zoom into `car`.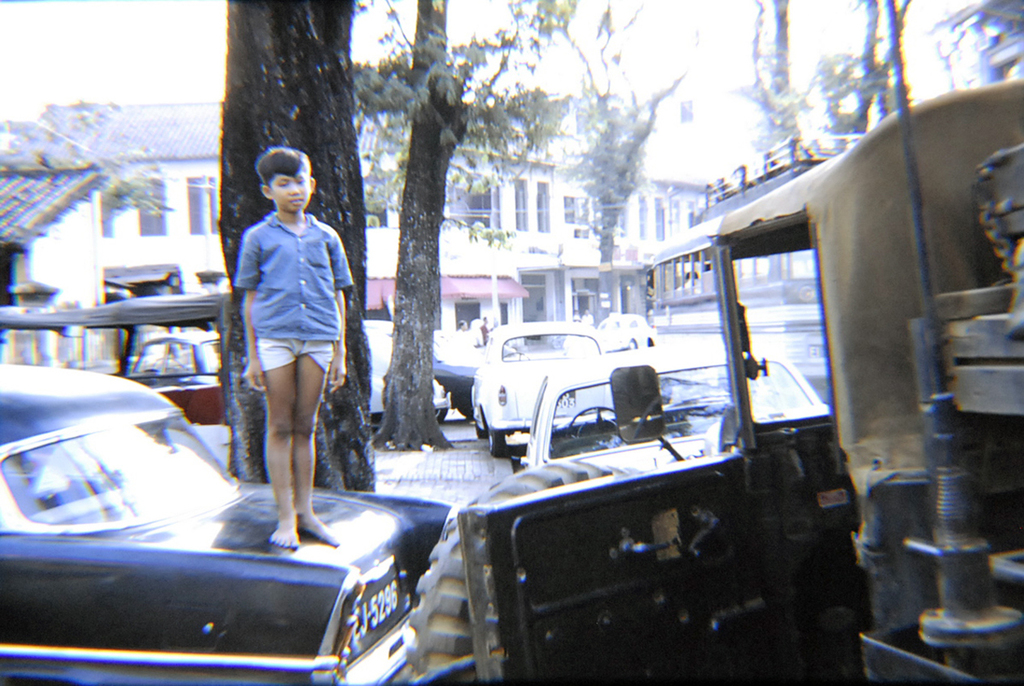
Zoom target: 433,337,485,412.
